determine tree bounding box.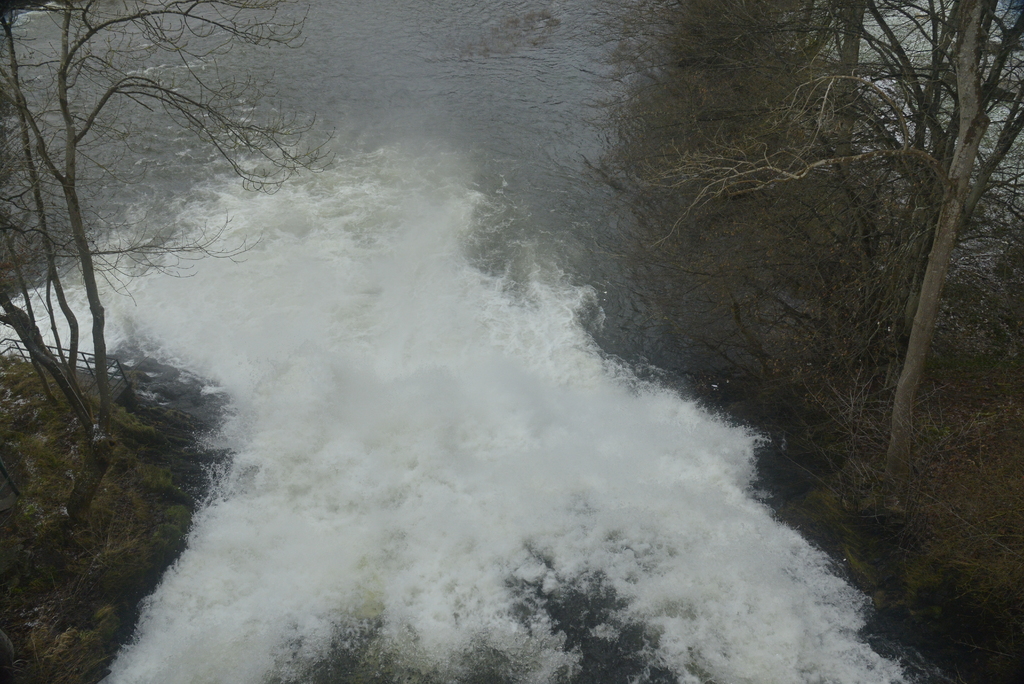
Determined: [585, 0, 1020, 539].
